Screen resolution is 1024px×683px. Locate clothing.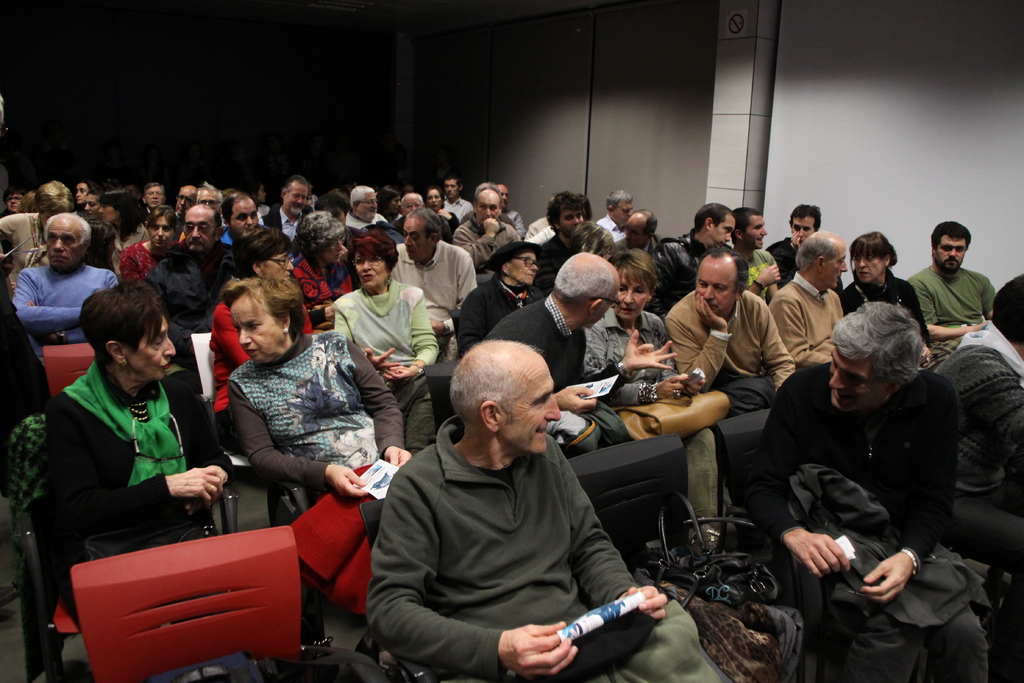
bbox(209, 298, 310, 449).
